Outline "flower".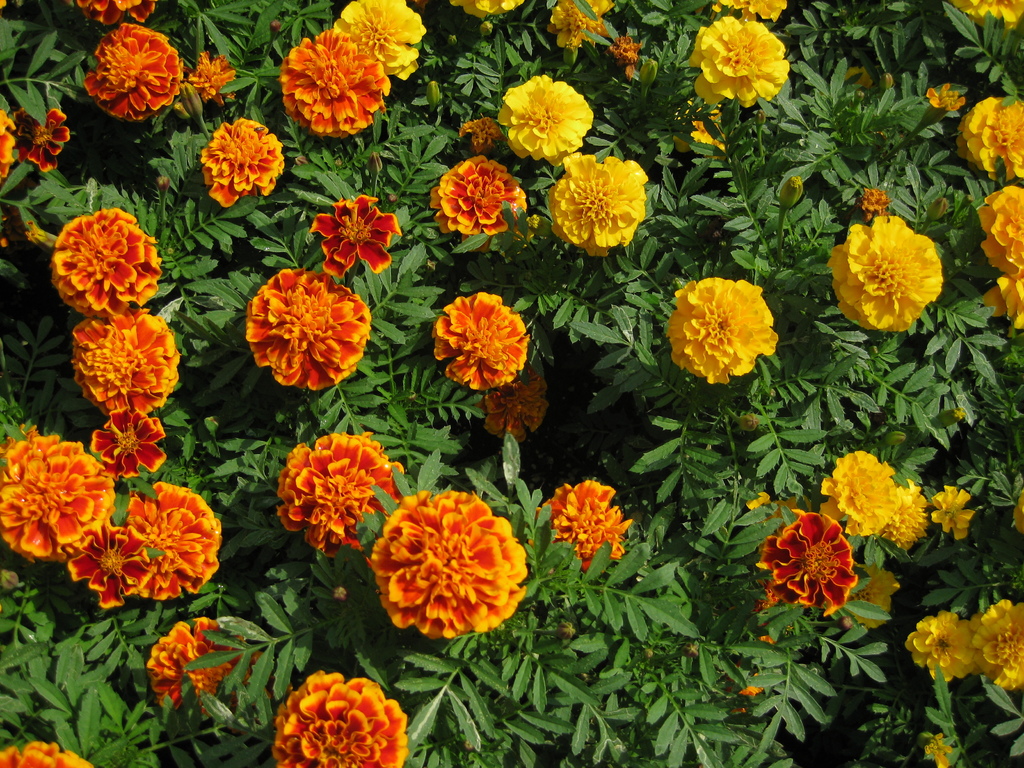
Outline: box(431, 288, 530, 394).
